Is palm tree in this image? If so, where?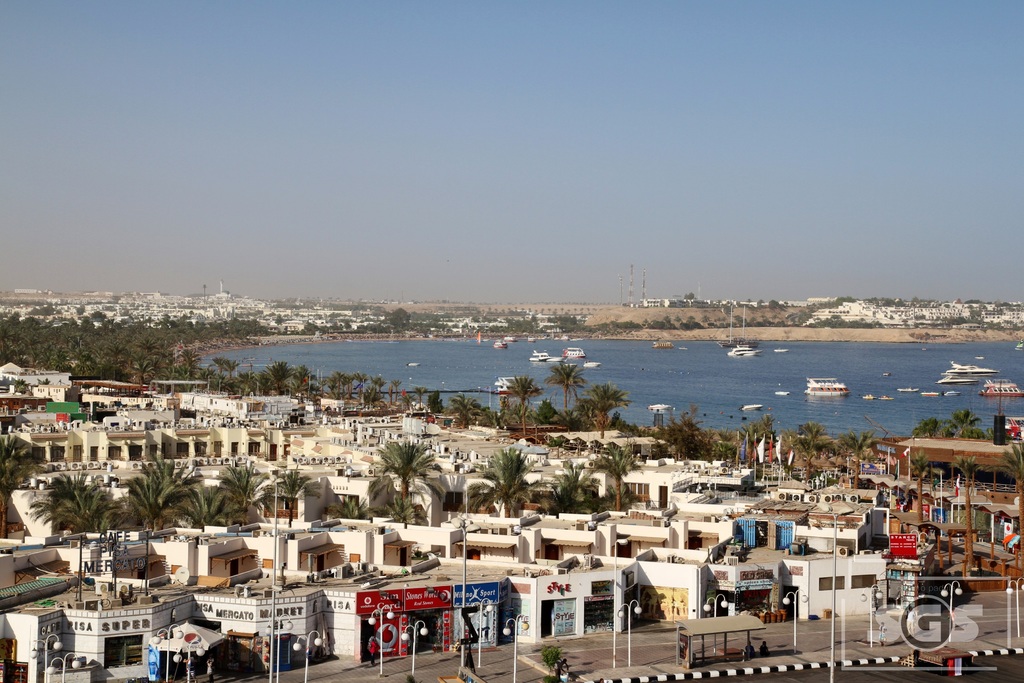
Yes, at {"x1": 482, "y1": 448, "x2": 534, "y2": 532}.
